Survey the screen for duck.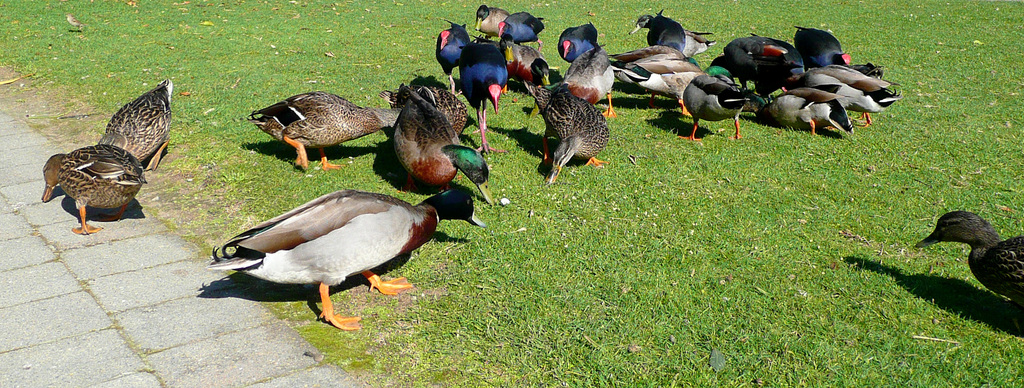
Survey found: x1=671, y1=65, x2=764, y2=144.
